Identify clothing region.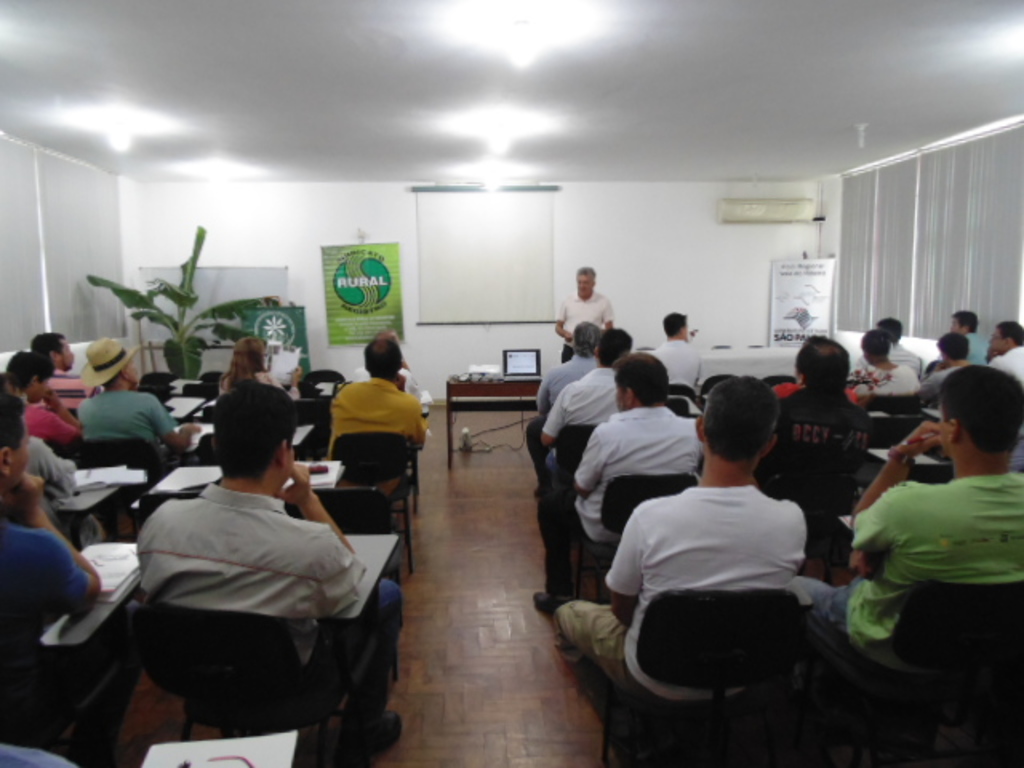
Region: [758, 387, 869, 488].
